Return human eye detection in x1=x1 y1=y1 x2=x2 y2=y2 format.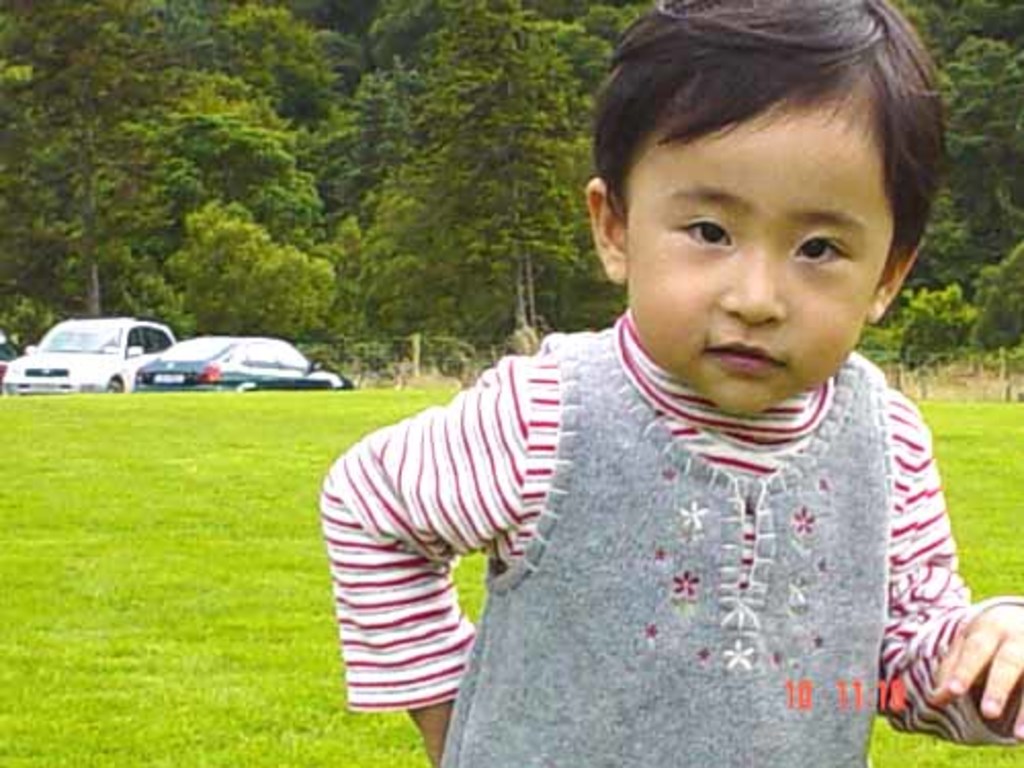
x1=788 y1=225 x2=848 y2=270.
